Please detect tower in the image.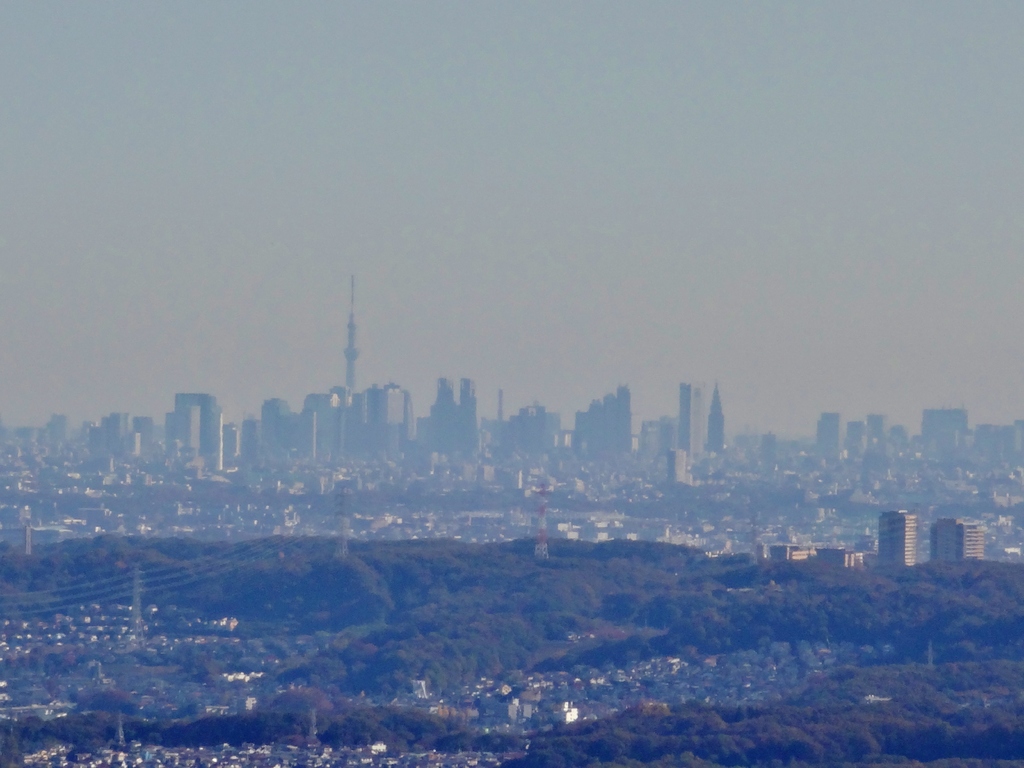
(675,378,704,466).
